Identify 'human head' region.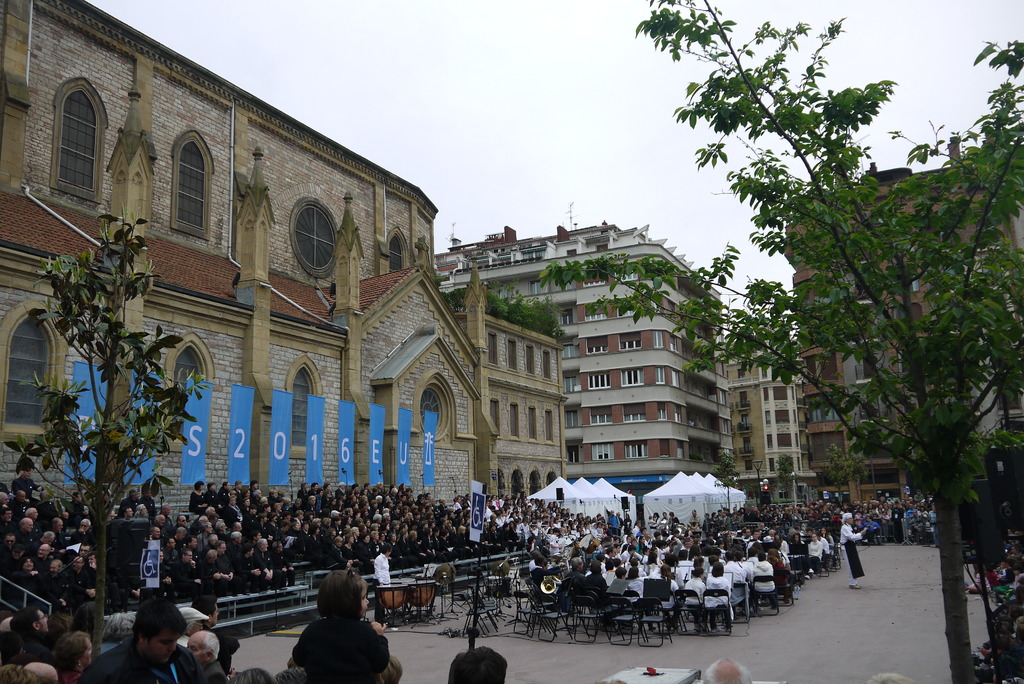
Region: box(187, 535, 198, 550).
